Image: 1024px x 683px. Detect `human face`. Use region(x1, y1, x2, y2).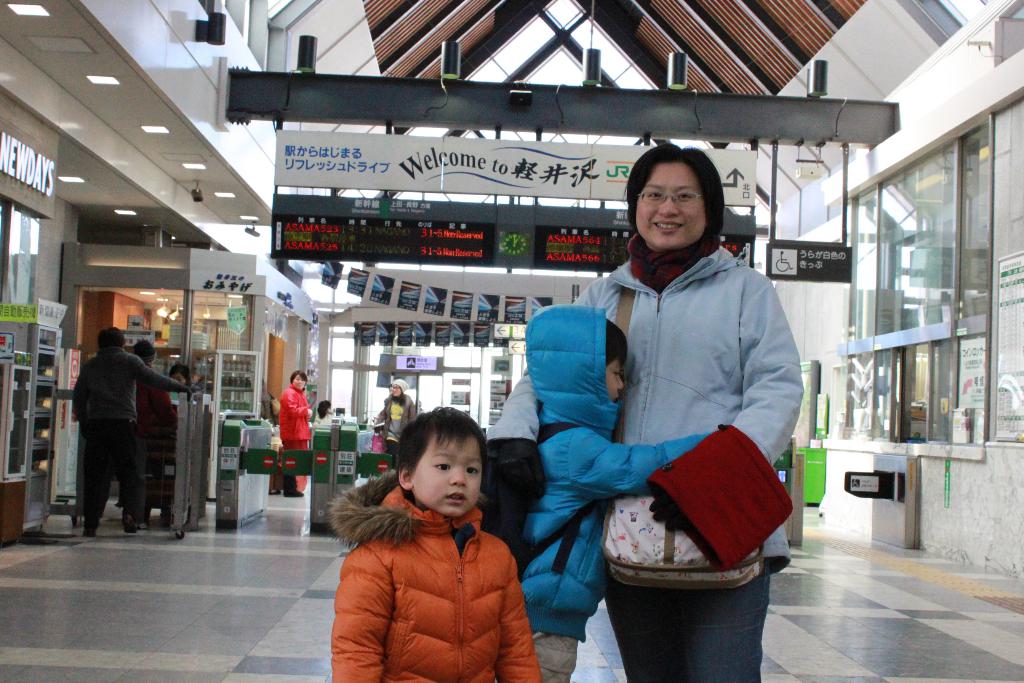
region(391, 387, 400, 399).
